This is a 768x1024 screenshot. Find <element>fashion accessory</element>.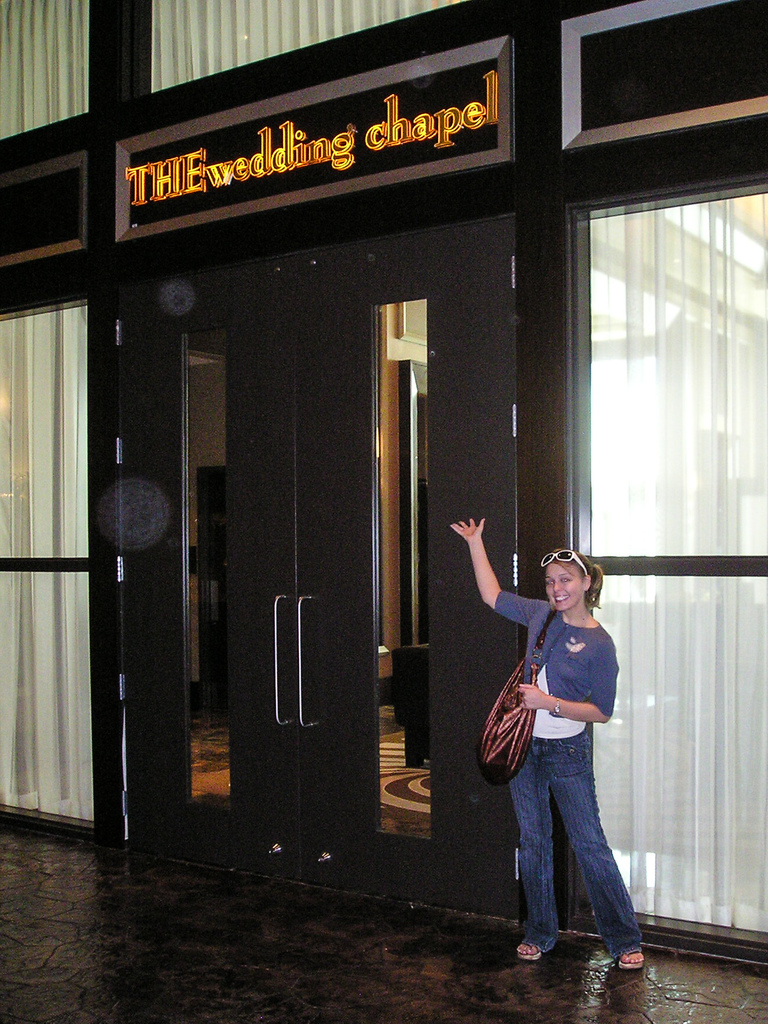
Bounding box: 479/610/553/788.
